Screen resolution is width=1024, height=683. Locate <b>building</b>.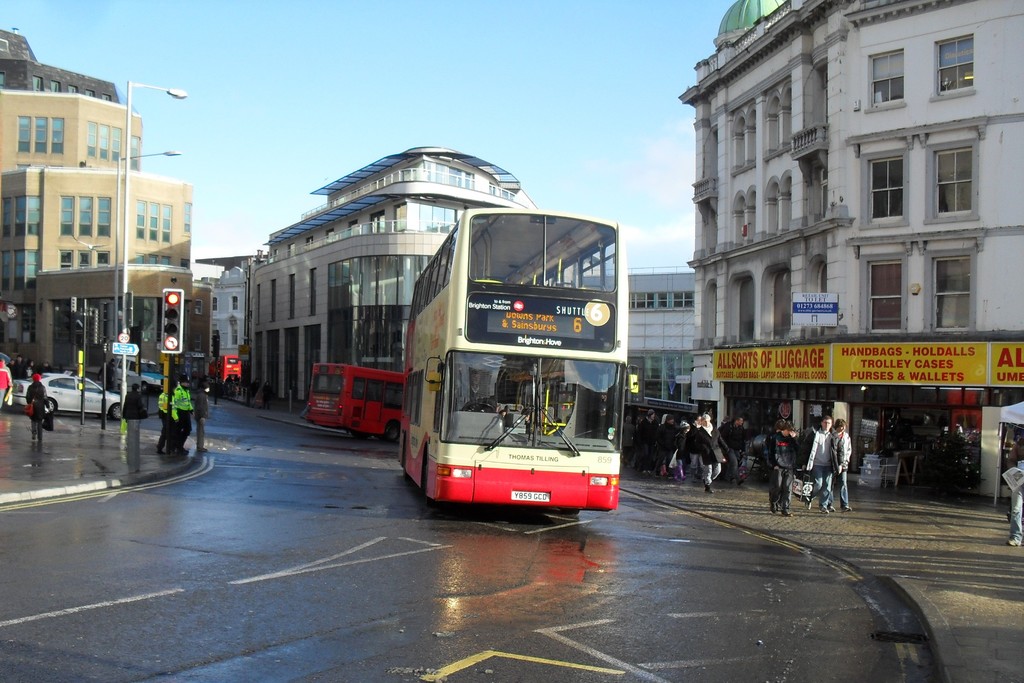
(left=246, top=147, right=538, bottom=402).
